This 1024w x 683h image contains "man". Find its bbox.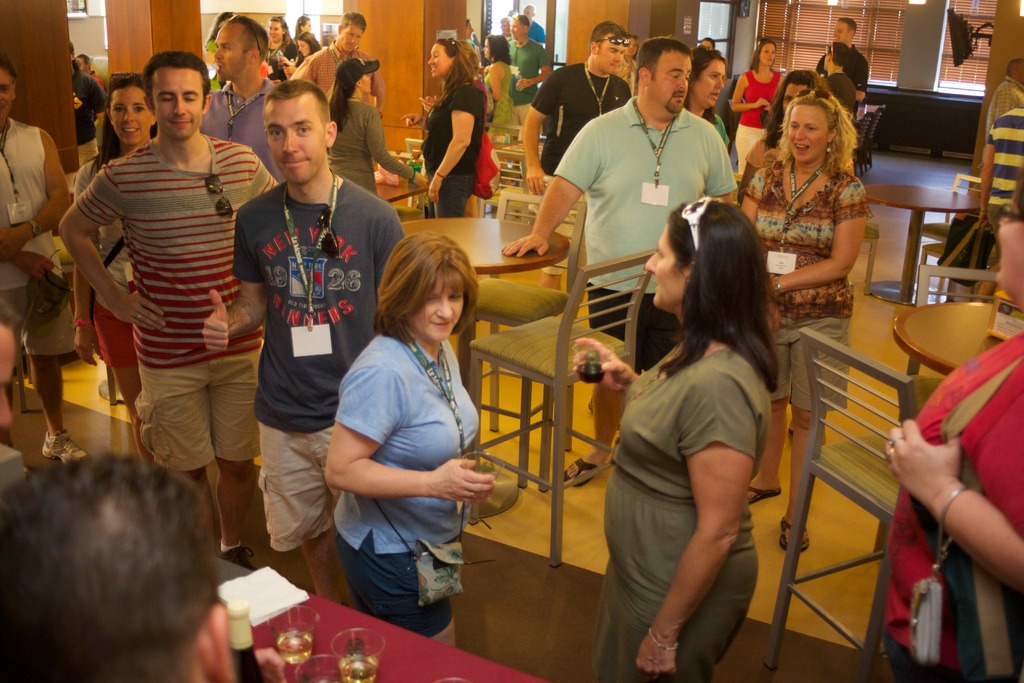
bbox=[290, 10, 386, 117].
